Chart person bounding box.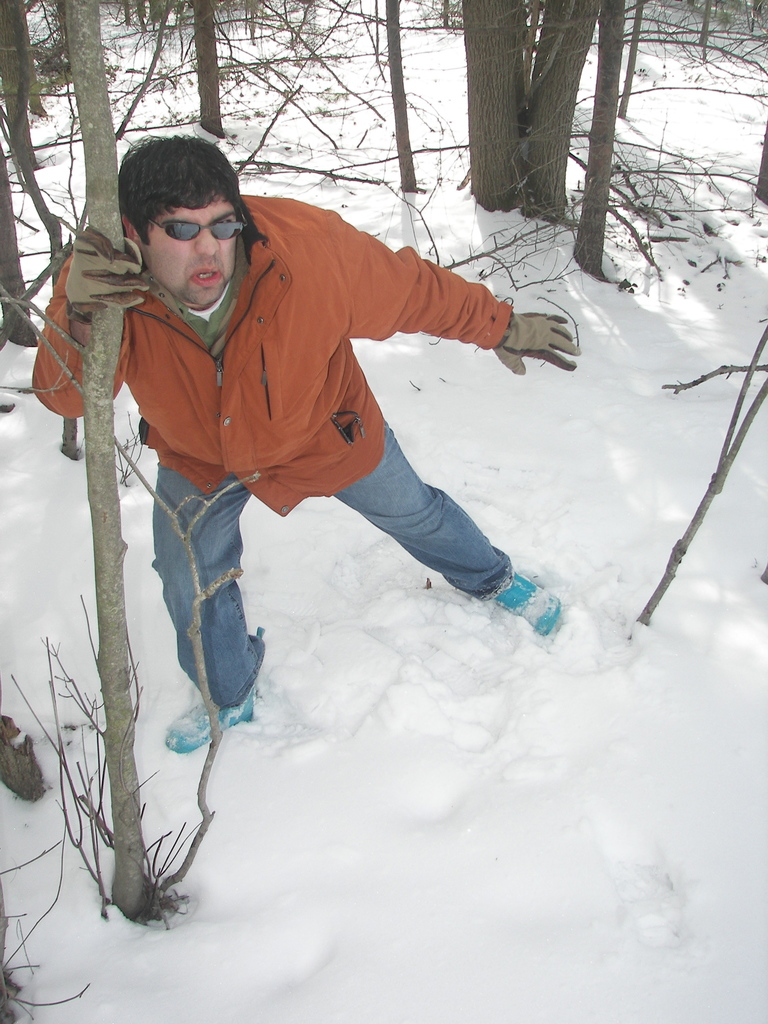
Charted: (left=31, top=138, right=580, bottom=755).
